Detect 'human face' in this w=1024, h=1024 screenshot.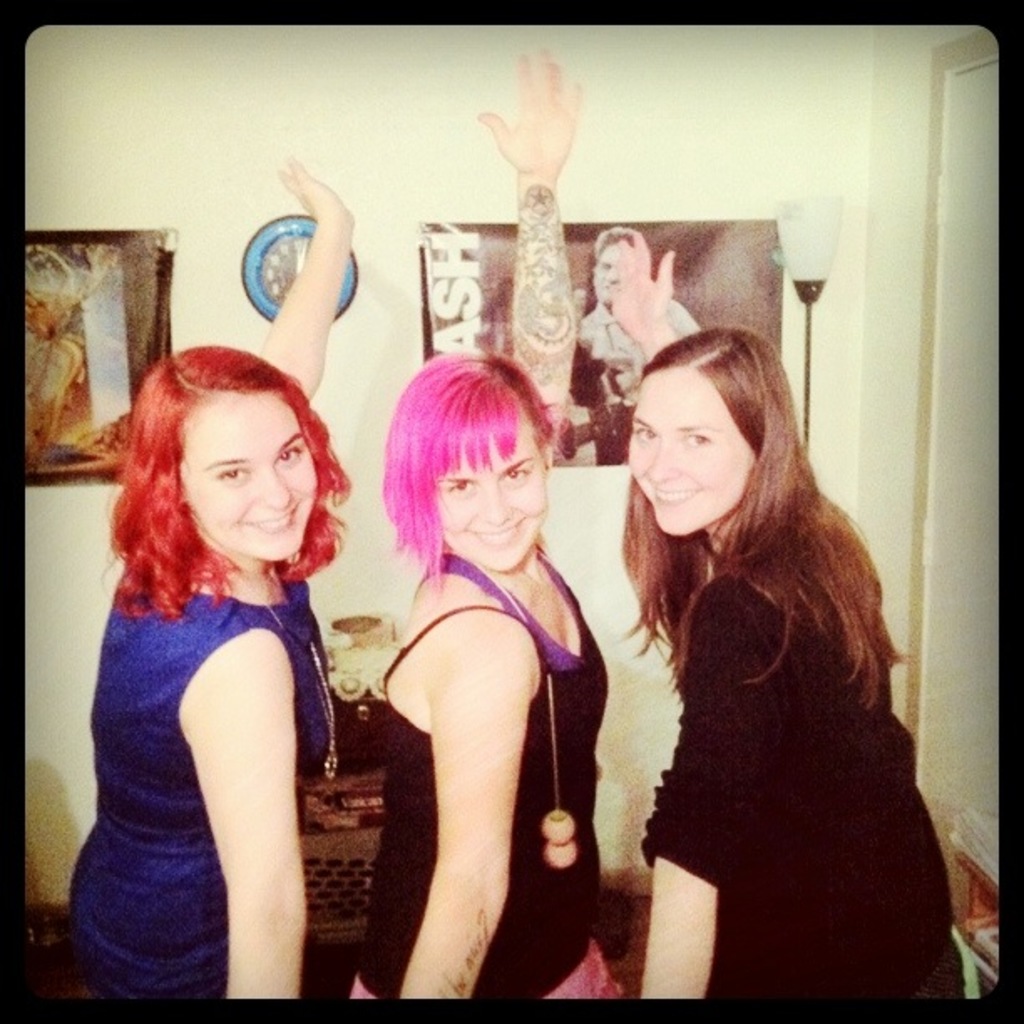
Detection: locate(445, 410, 549, 579).
